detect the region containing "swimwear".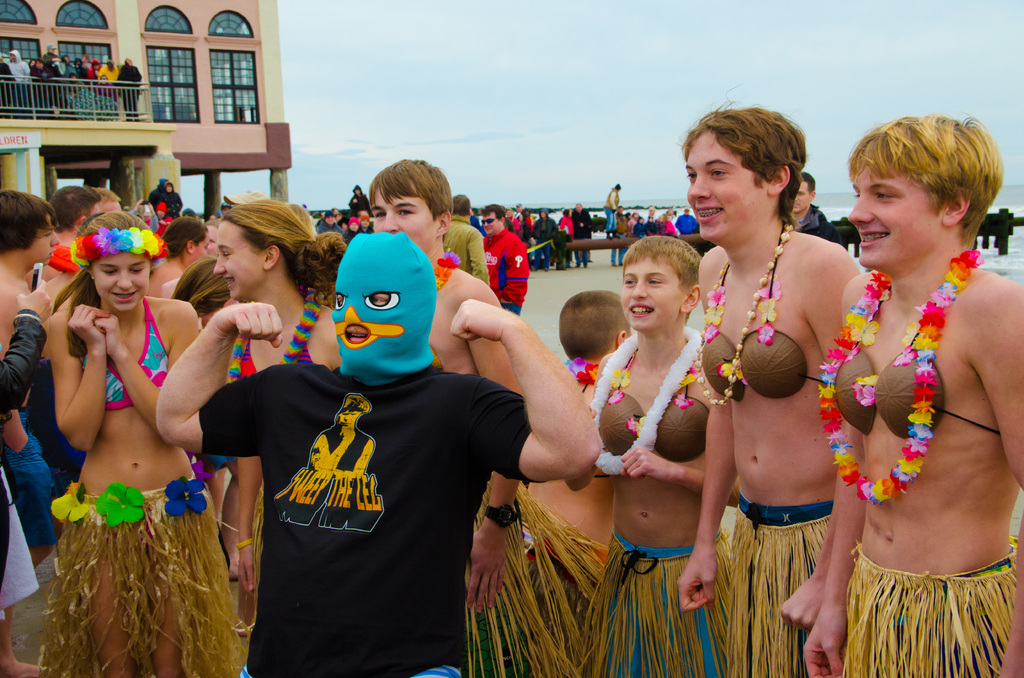
left=107, top=300, right=168, bottom=412.
